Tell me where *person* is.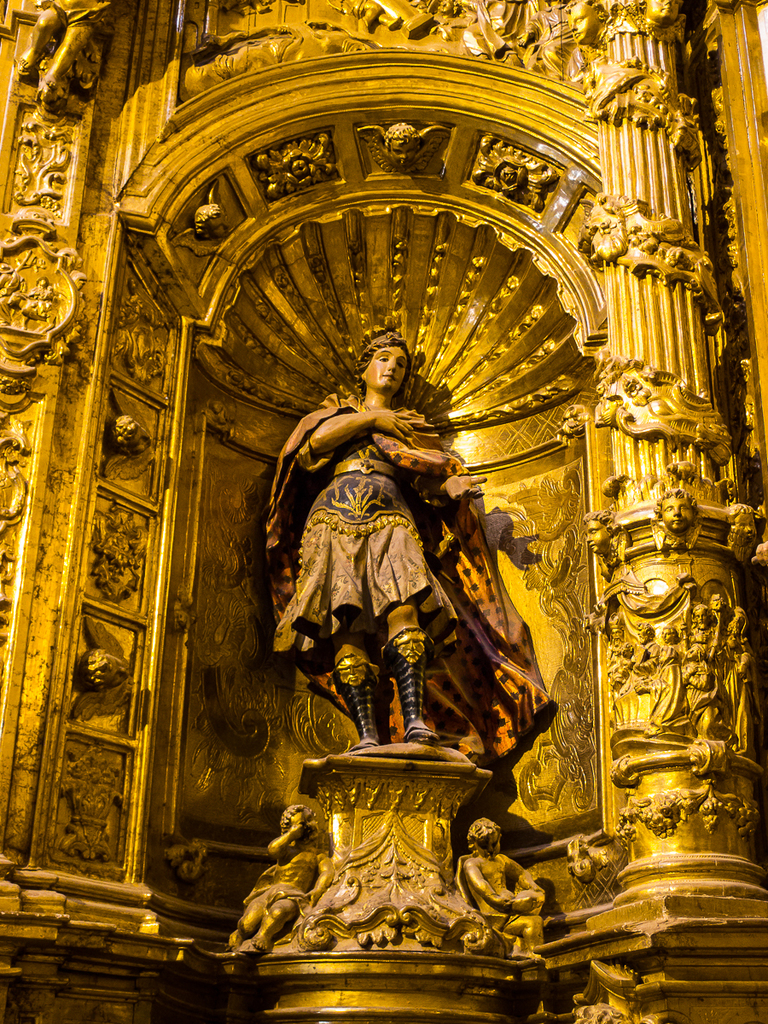
*person* is at (left=83, top=649, right=134, bottom=691).
